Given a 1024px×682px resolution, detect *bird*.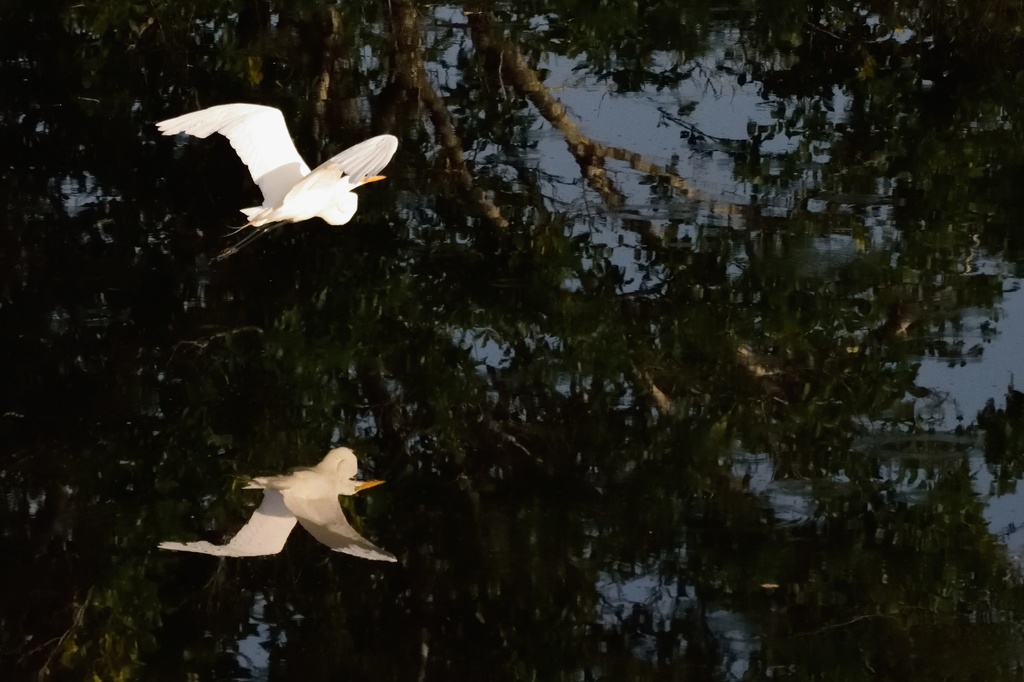
select_region(154, 101, 401, 253).
